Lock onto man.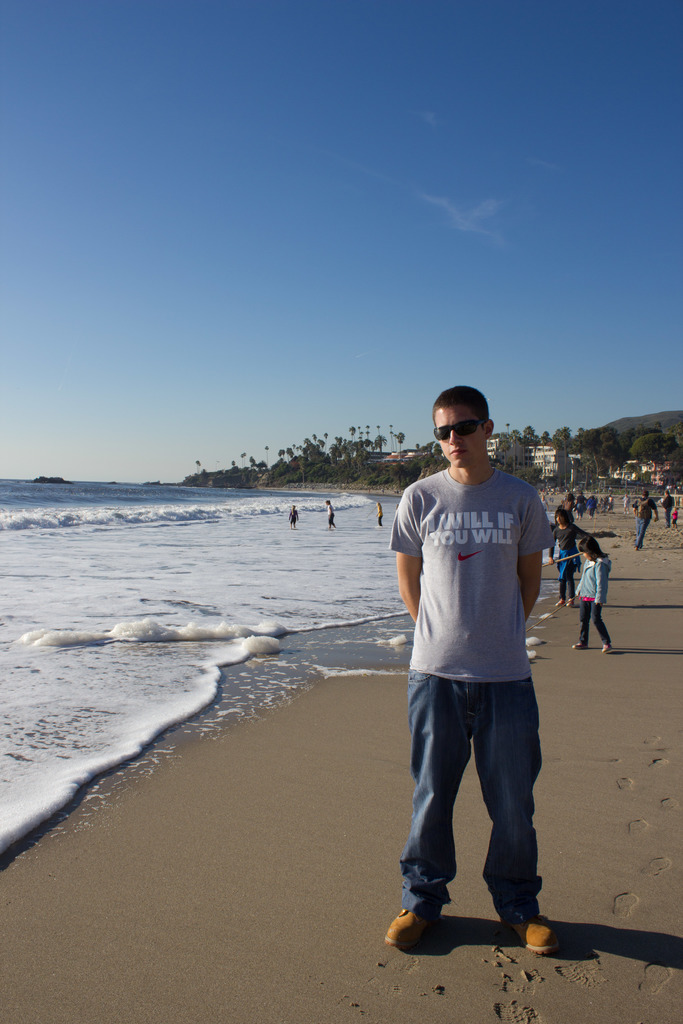
Locked: <box>392,389,569,967</box>.
